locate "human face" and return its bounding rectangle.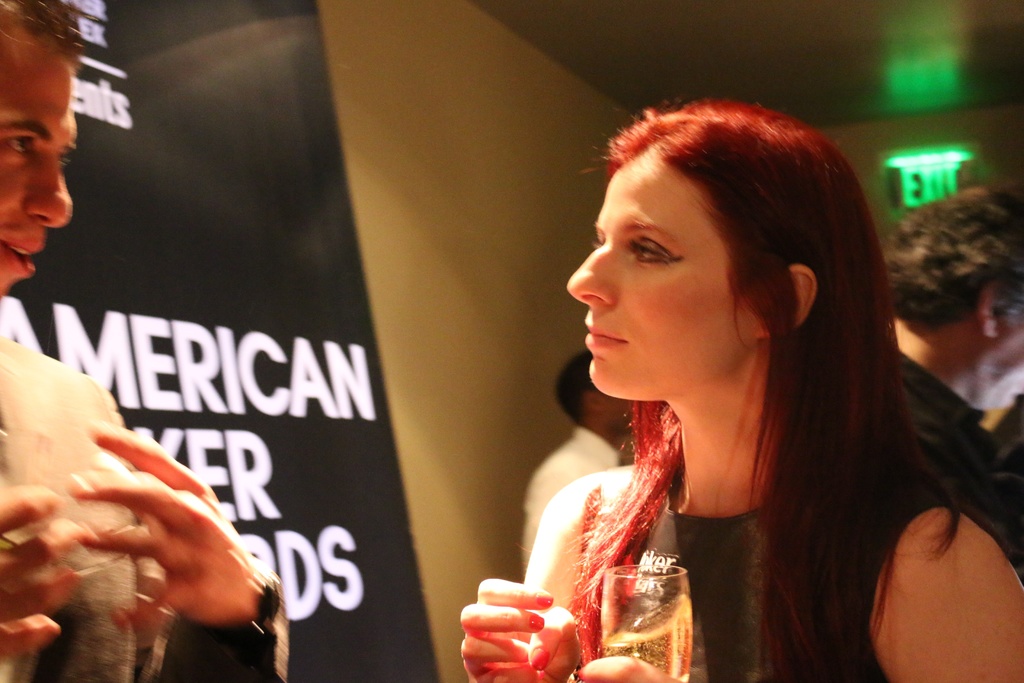
[0,41,77,290].
